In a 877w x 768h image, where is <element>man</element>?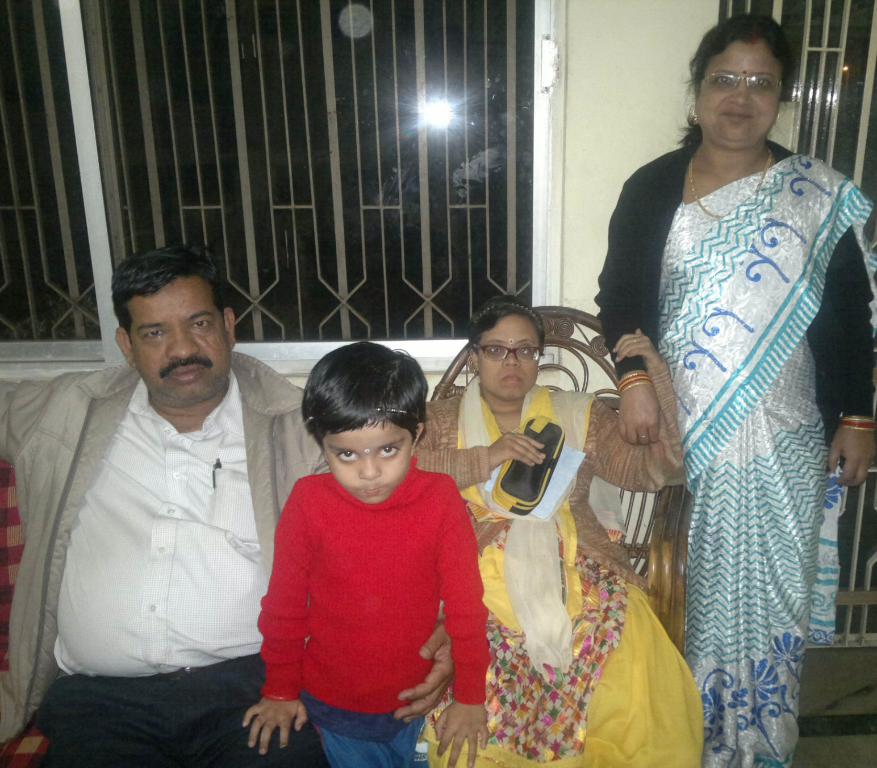
bbox=(0, 247, 457, 767).
